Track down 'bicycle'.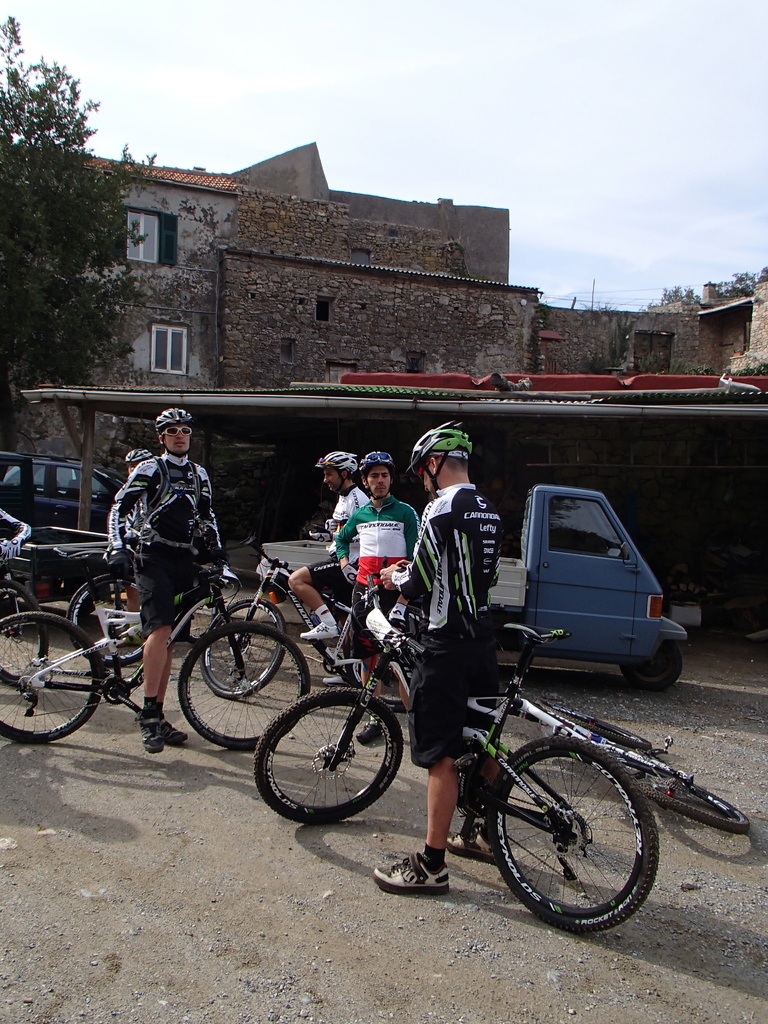
Tracked to {"x1": 0, "y1": 543, "x2": 312, "y2": 746}.
